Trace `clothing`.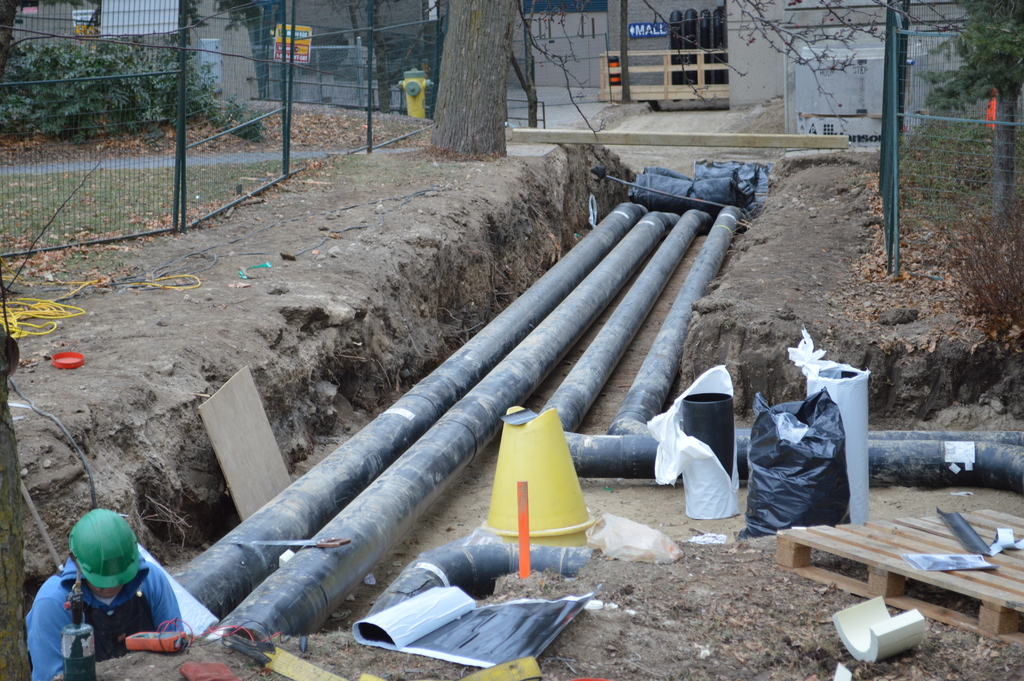
Traced to [x1=15, y1=530, x2=193, y2=671].
